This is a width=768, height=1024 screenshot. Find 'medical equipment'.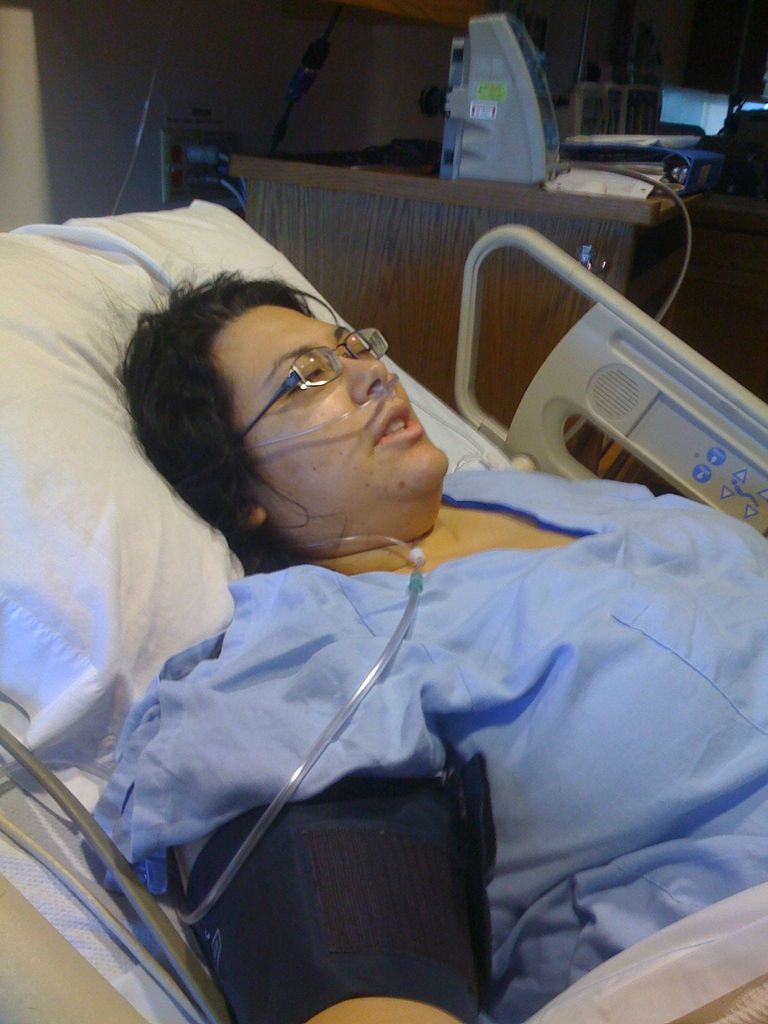
Bounding box: (510, 892, 767, 1023).
